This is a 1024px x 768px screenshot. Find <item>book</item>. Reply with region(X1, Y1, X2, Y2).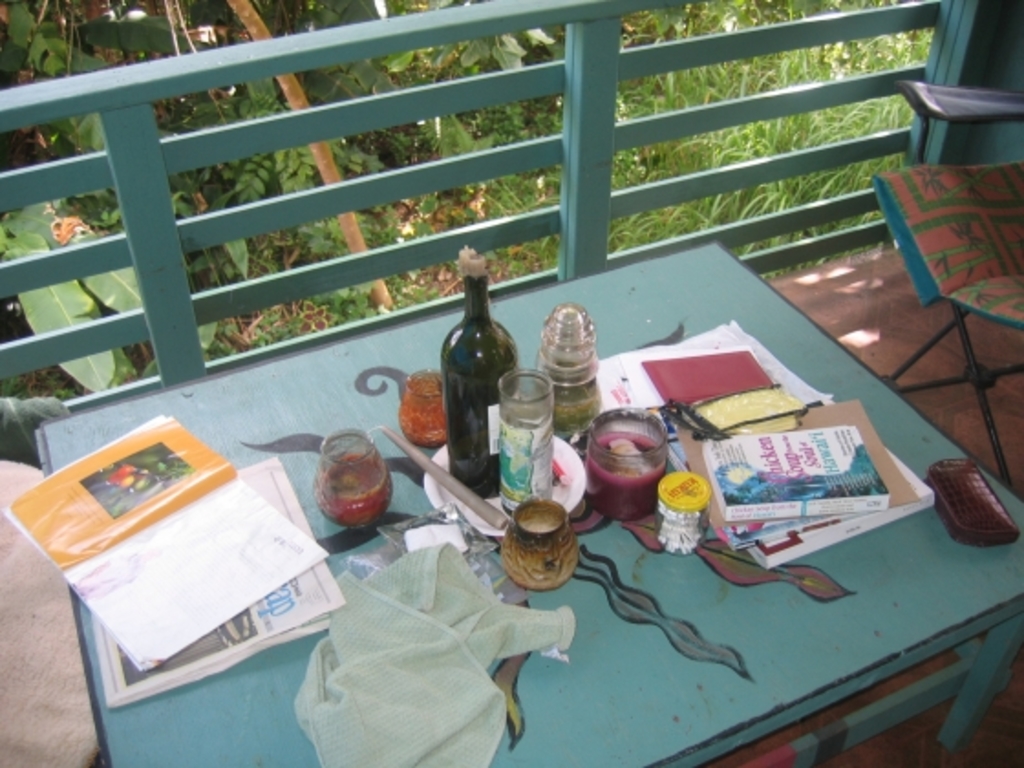
region(0, 415, 333, 675).
